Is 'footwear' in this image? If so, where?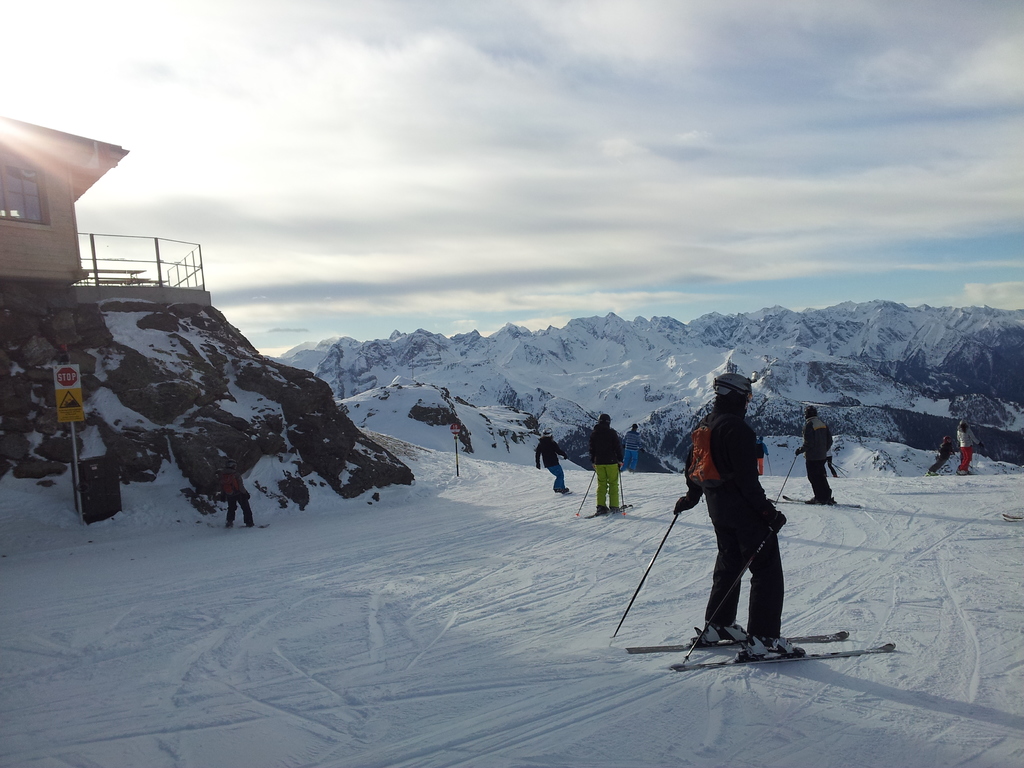
Yes, at locate(705, 616, 752, 648).
